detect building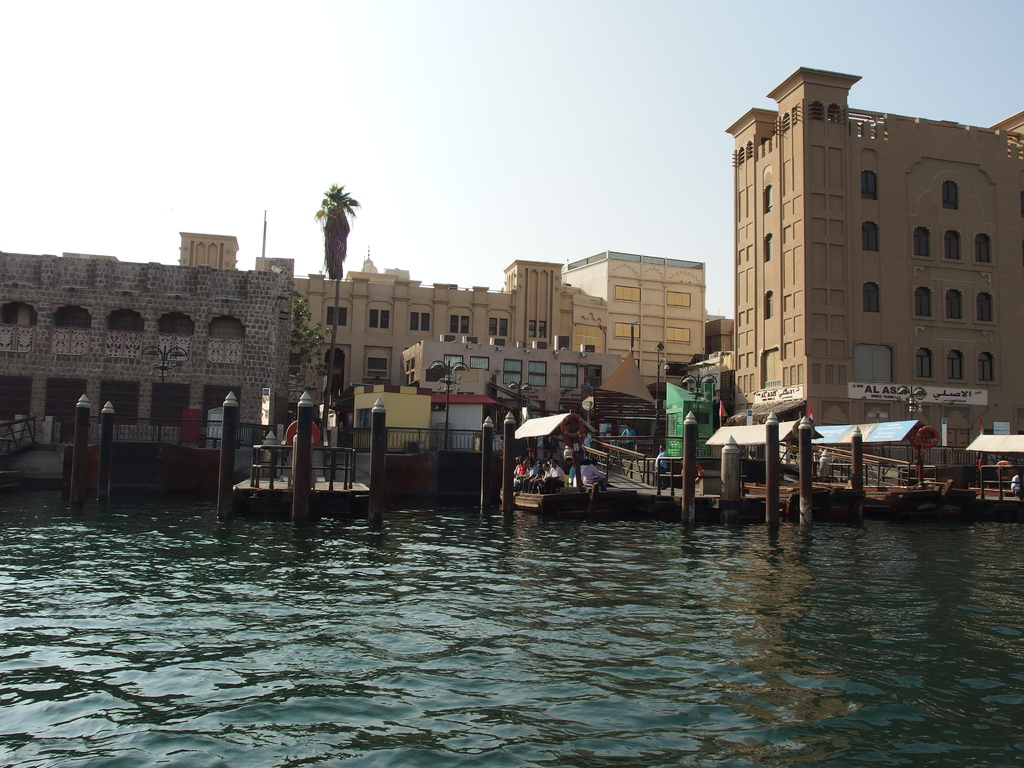
box=[0, 252, 293, 428]
